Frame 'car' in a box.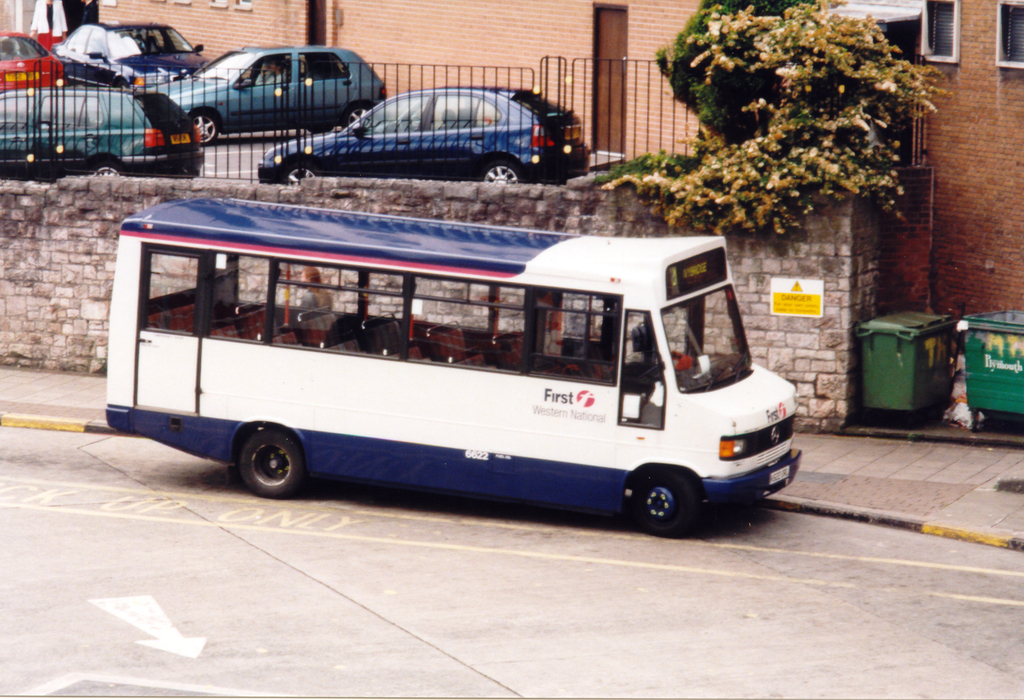
detection(0, 86, 206, 179).
